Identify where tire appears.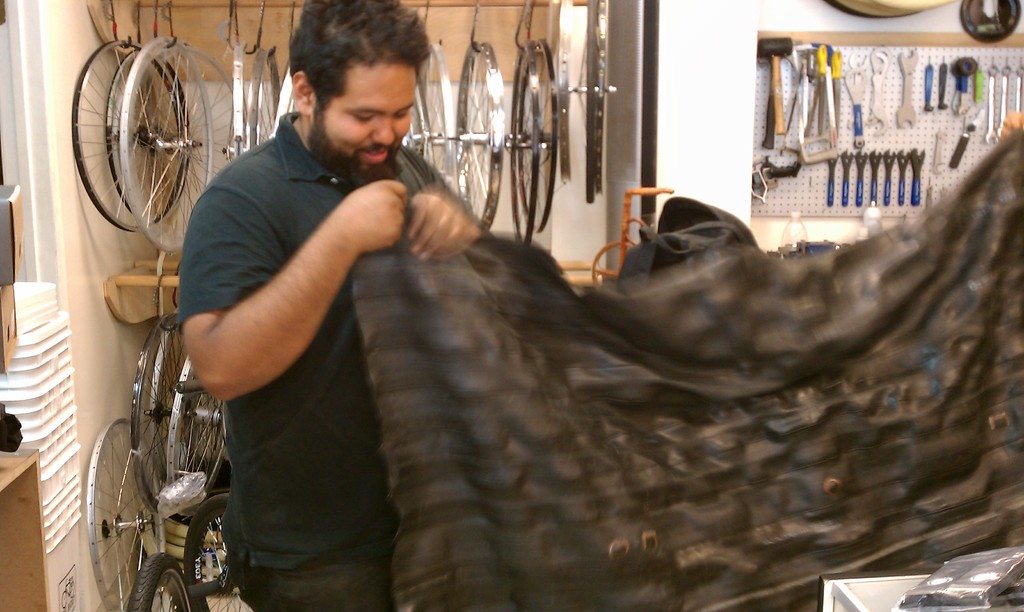
Appears at x1=133 y1=558 x2=217 y2=611.
